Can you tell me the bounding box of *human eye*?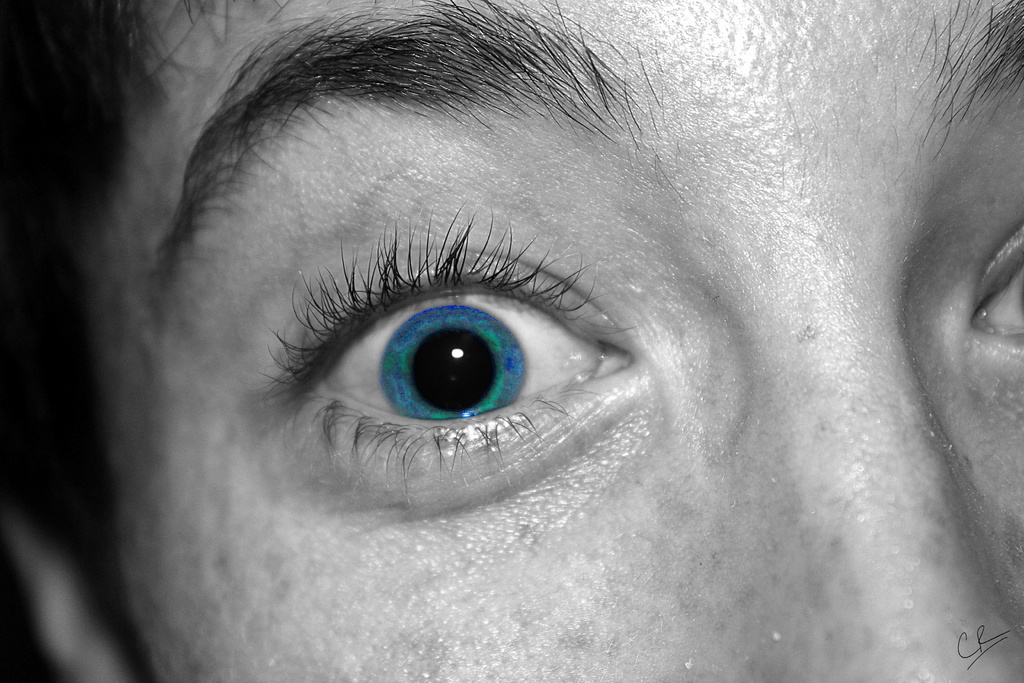
box(243, 192, 640, 500).
